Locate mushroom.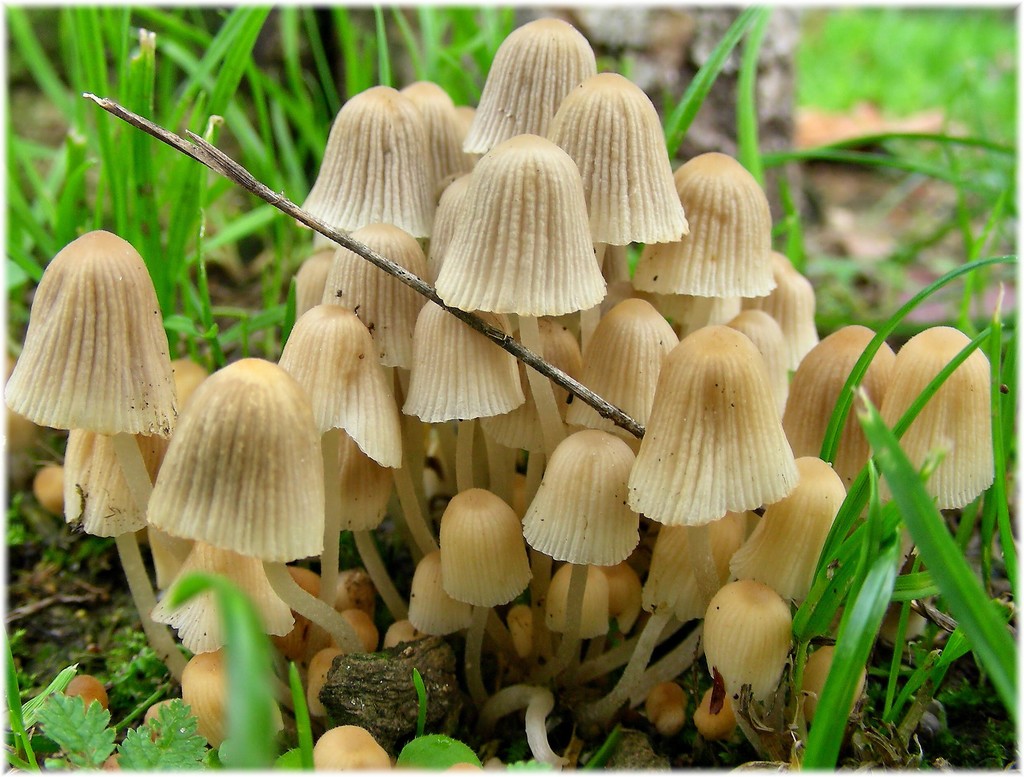
Bounding box: [428, 132, 617, 353].
